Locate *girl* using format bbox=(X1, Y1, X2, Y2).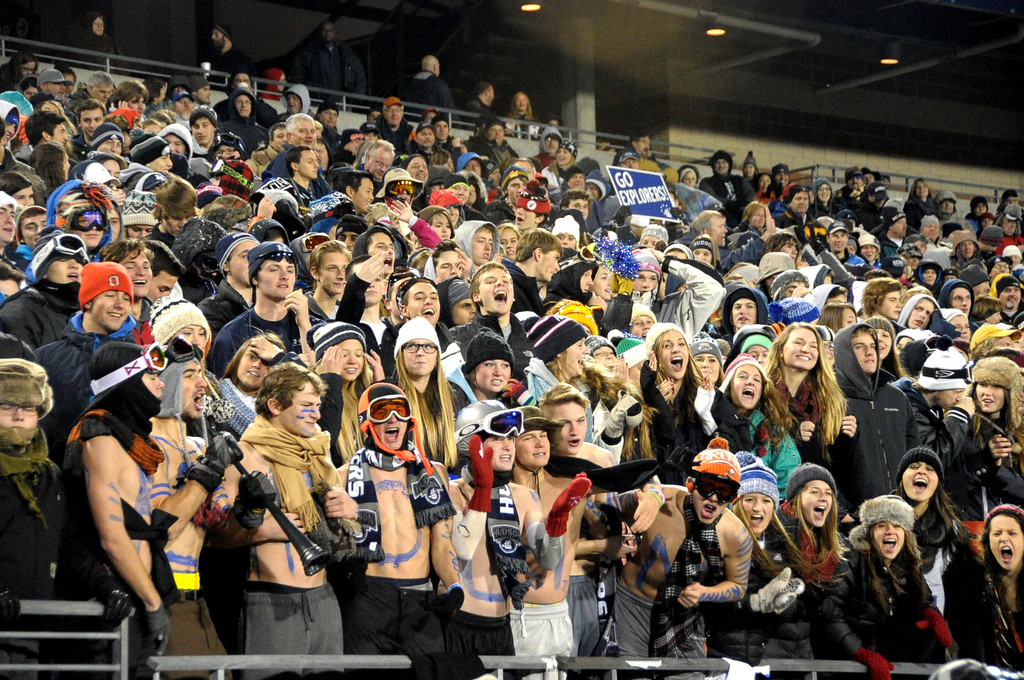
bbox=(850, 311, 905, 391).
